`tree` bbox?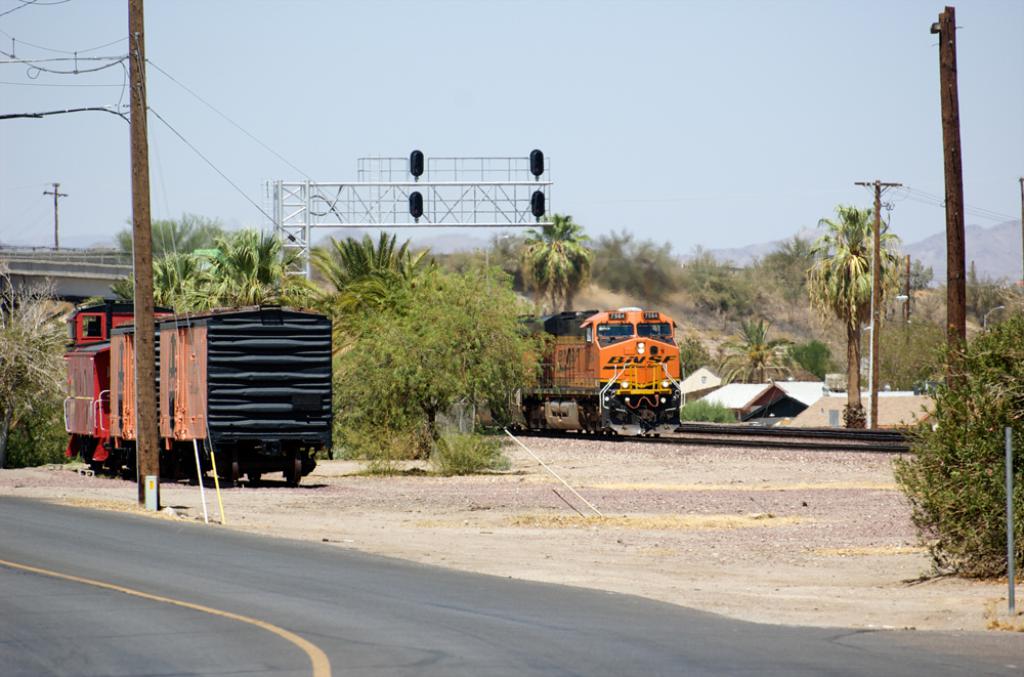
bbox=[807, 169, 914, 404]
